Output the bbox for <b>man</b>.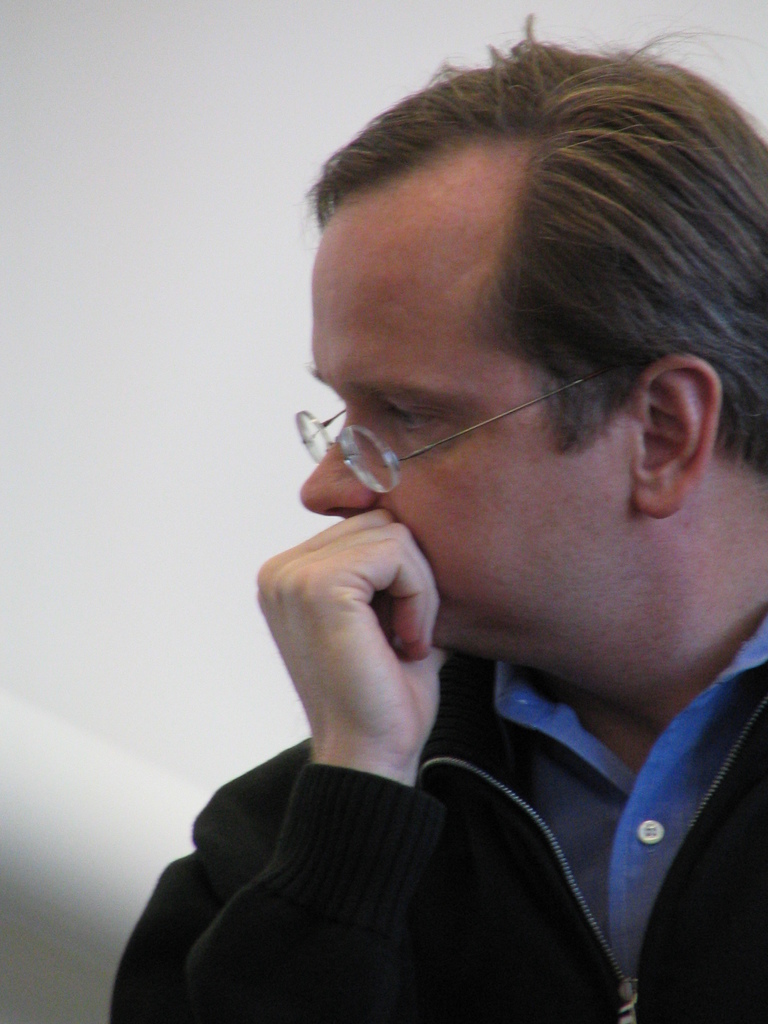
{"left": 107, "top": 13, "right": 767, "bottom": 1023}.
